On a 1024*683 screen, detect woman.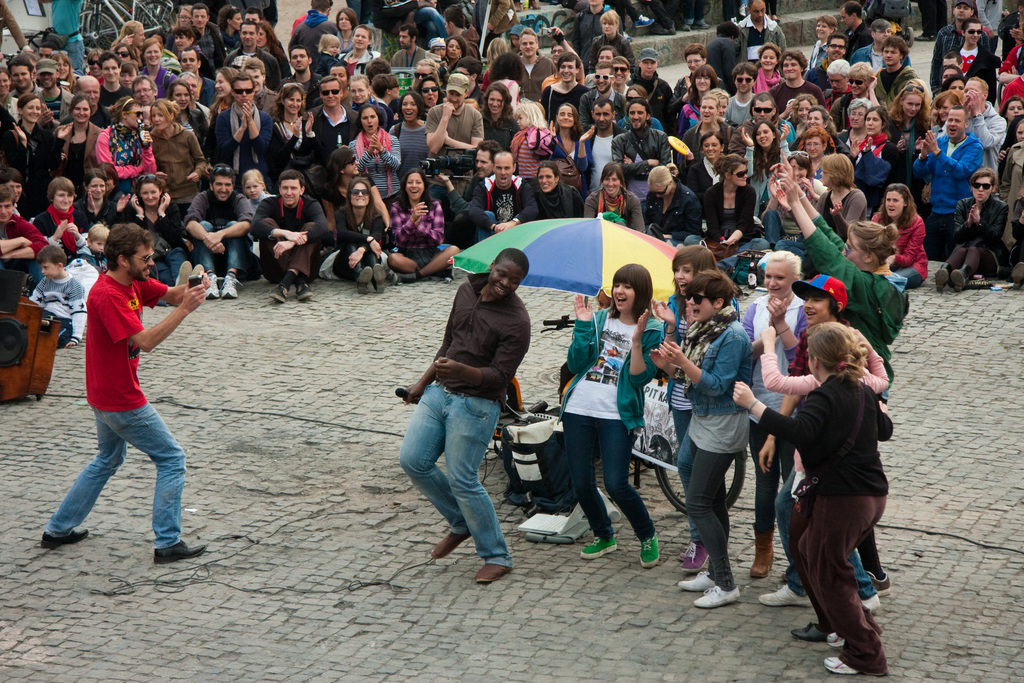
pyautogui.locateOnScreen(256, 18, 296, 77).
